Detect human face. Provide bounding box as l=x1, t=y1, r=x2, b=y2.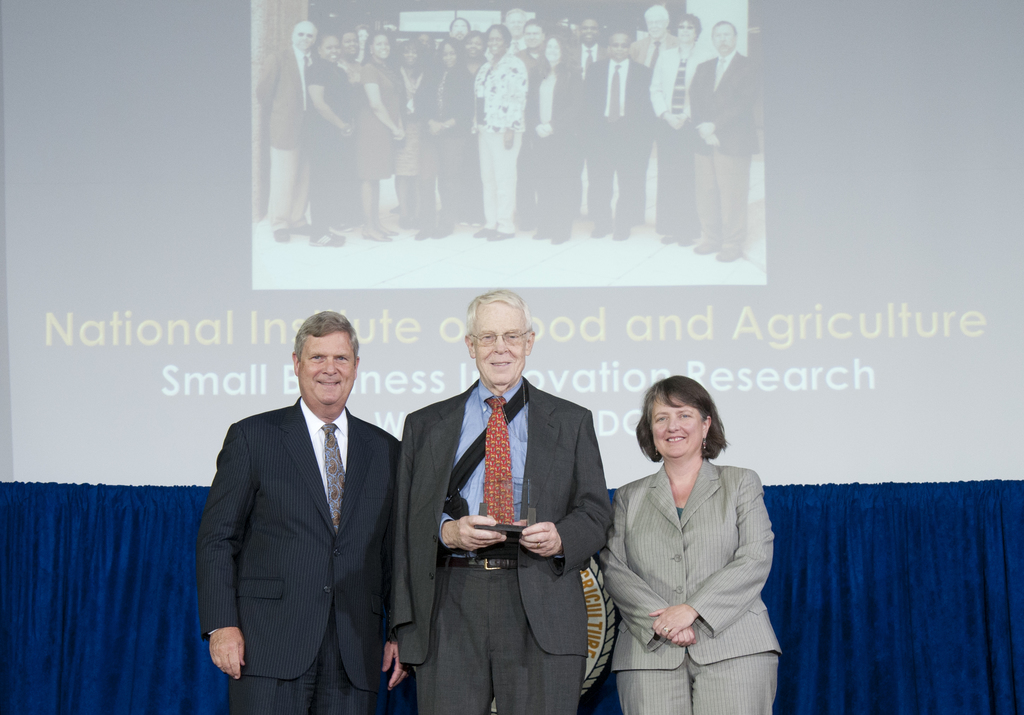
l=505, t=12, r=526, b=38.
